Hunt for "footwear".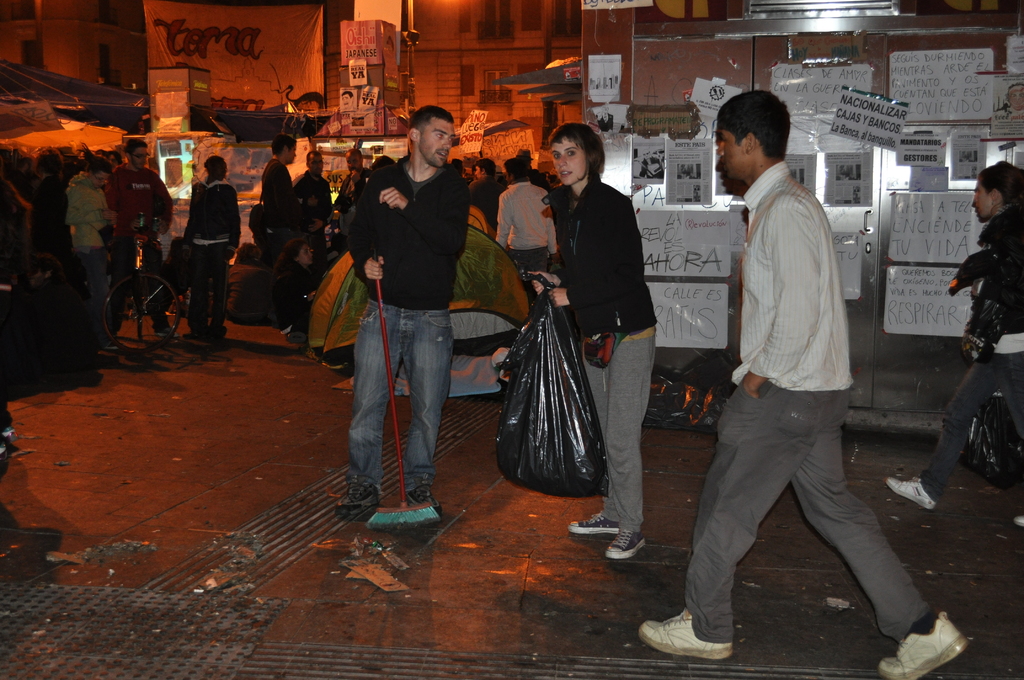
Hunted down at (868, 603, 977, 676).
